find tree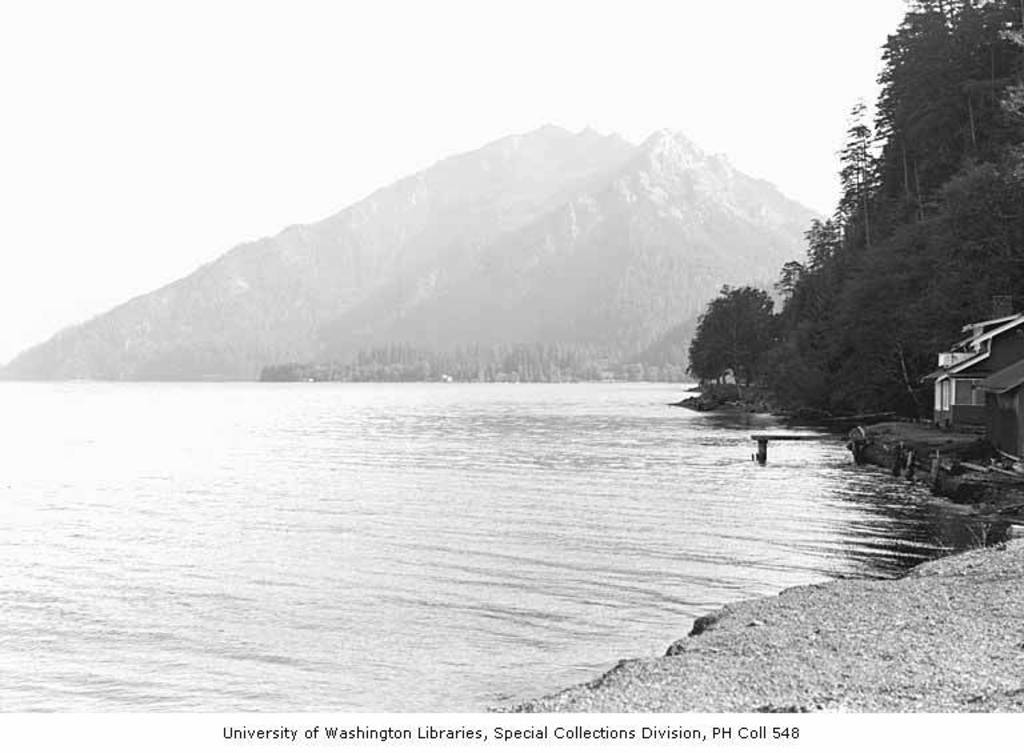
775,260,799,304
